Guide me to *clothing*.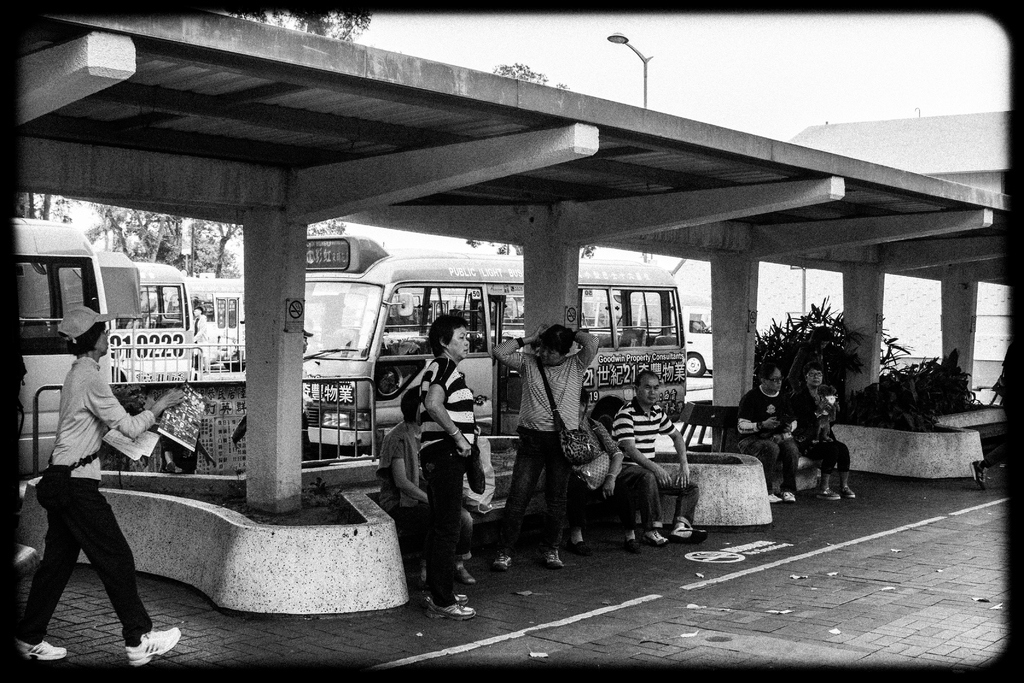
Guidance: (490,362,575,546).
